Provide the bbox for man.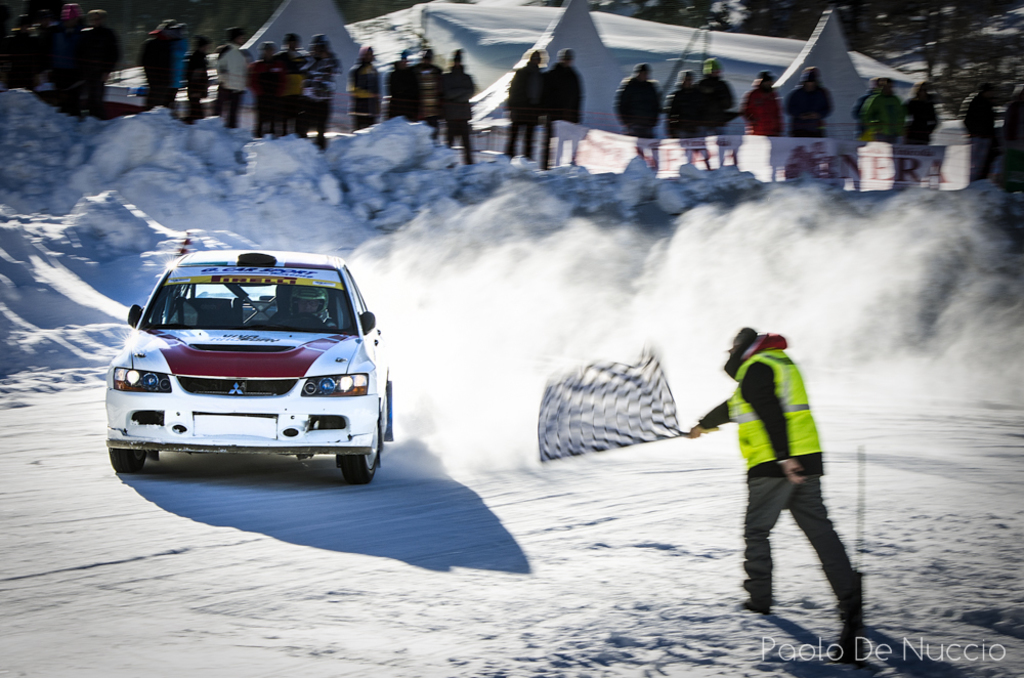
<box>509,46,542,159</box>.
